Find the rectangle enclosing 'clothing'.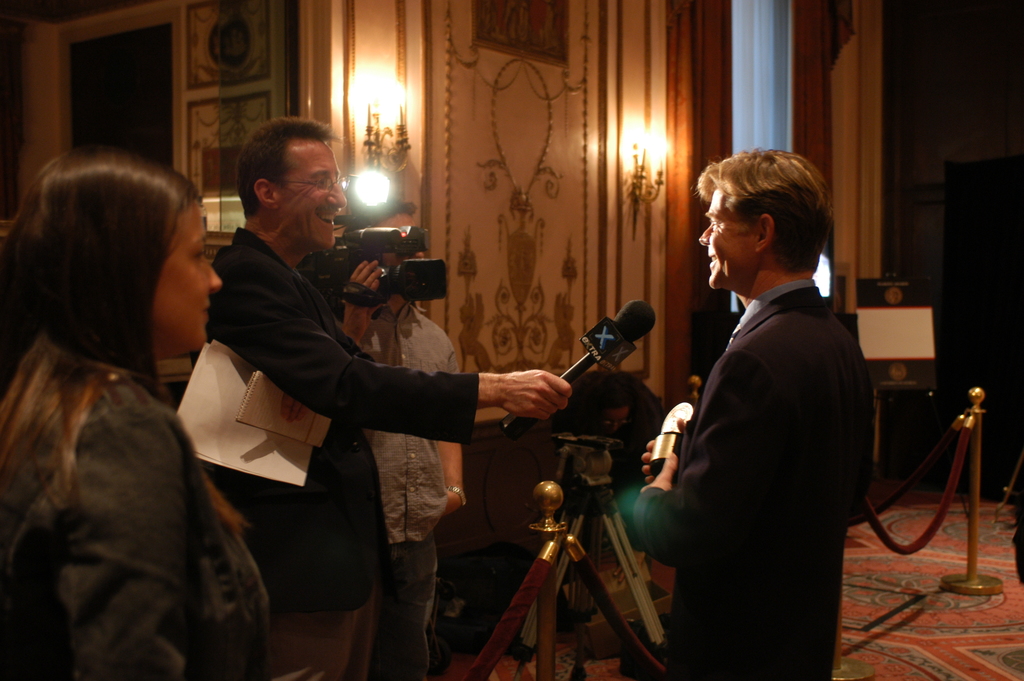
BBox(0, 334, 270, 680).
